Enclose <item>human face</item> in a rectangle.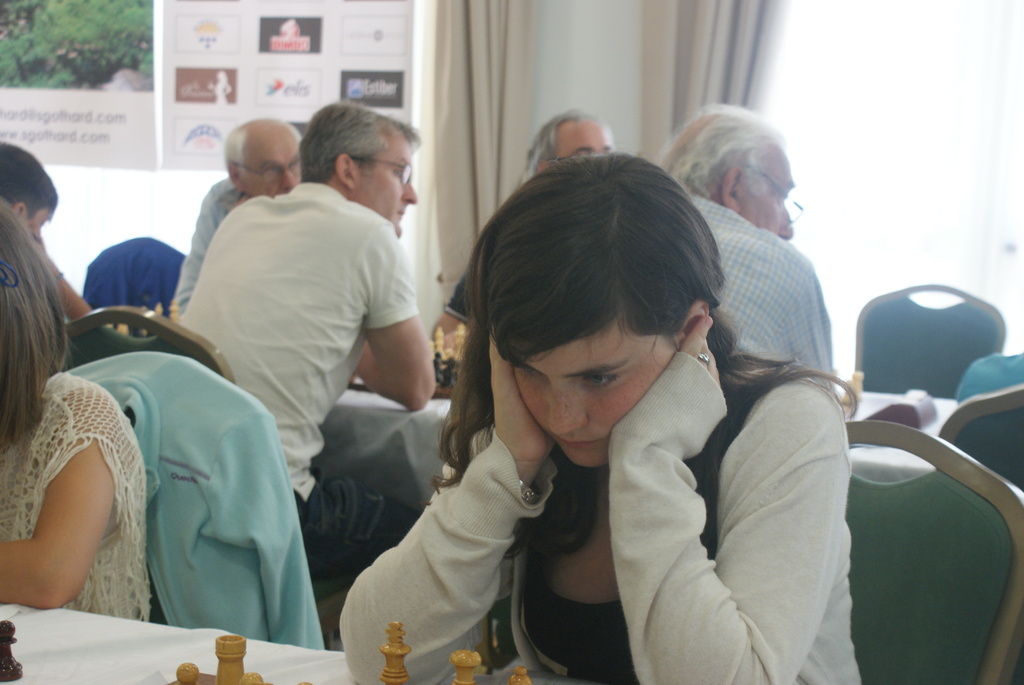
x1=243, y1=125, x2=307, y2=197.
